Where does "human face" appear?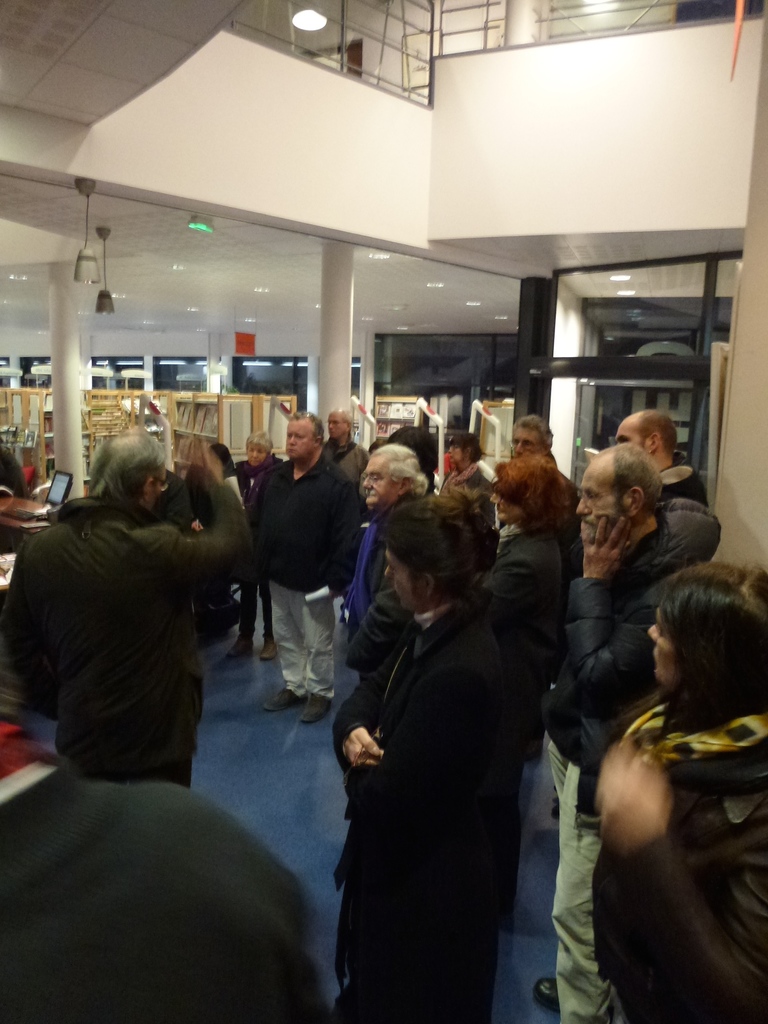
Appears at bbox=(289, 426, 307, 459).
